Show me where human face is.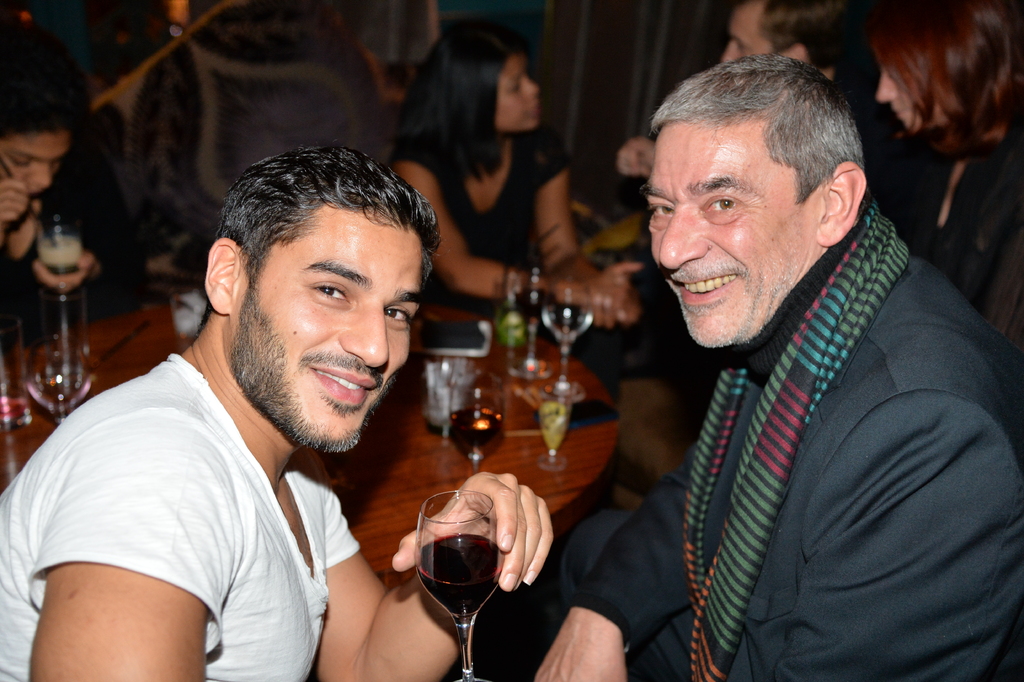
human face is at [x1=641, y1=110, x2=820, y2=355].
